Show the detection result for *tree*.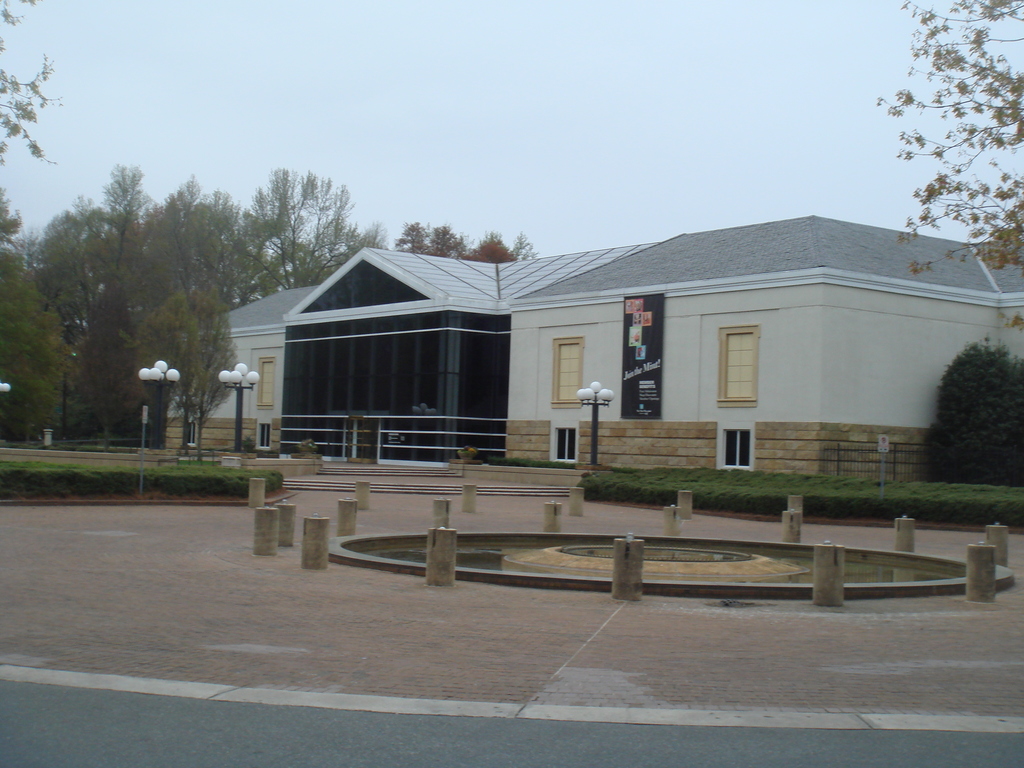
234:166:360:300.
